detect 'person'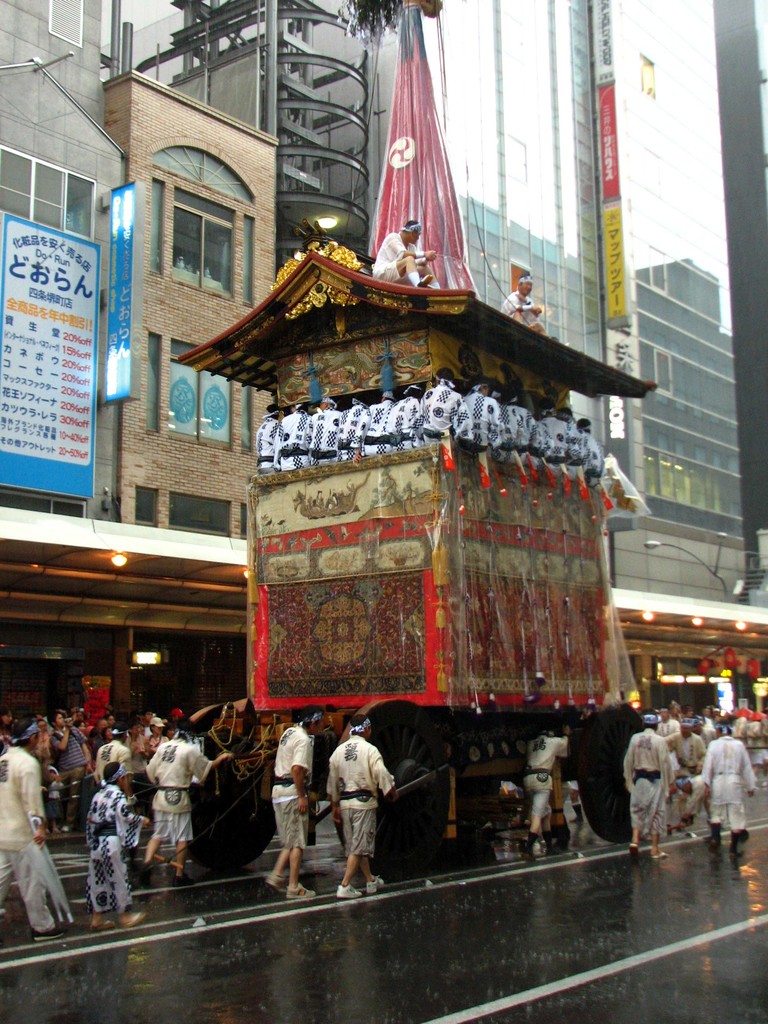
left=662, top=720, right=709, bottom=817
